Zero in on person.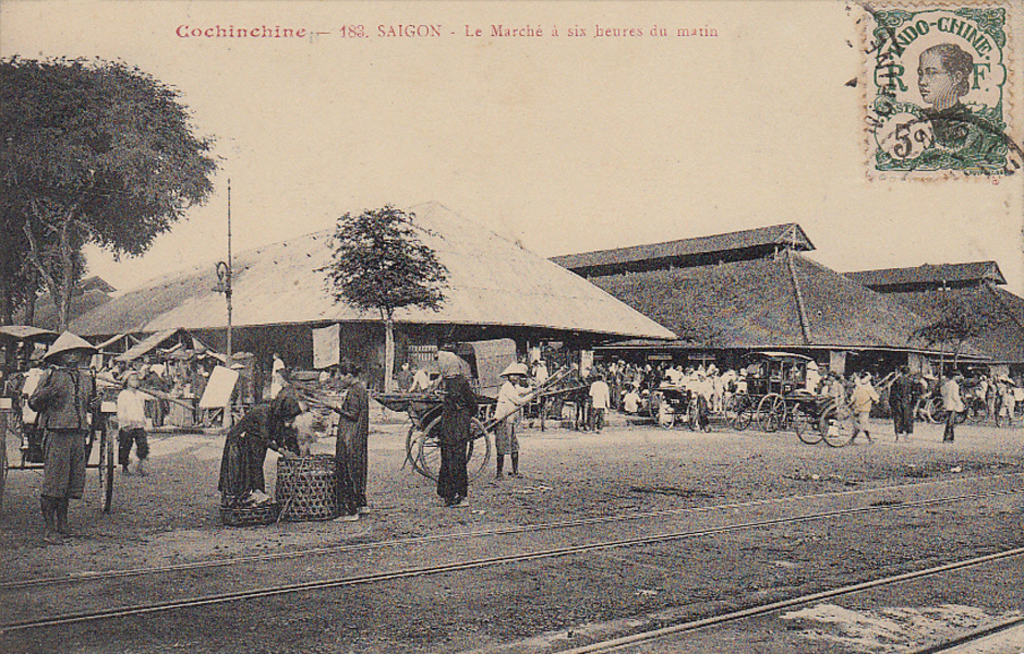
Zeroed in: region(940, 366, 968, 440).
